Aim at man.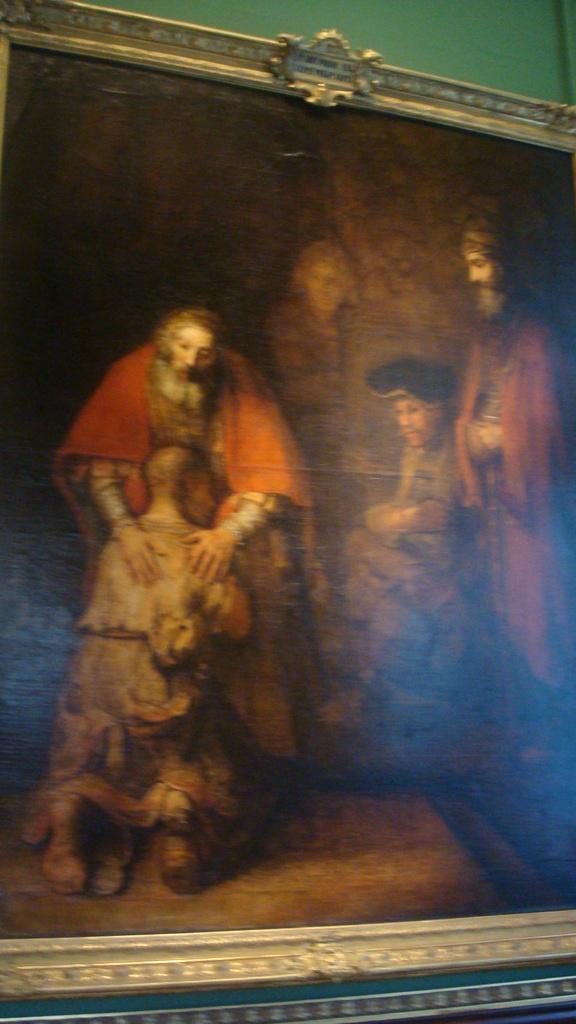
Aimed at 42,298,335,766.
